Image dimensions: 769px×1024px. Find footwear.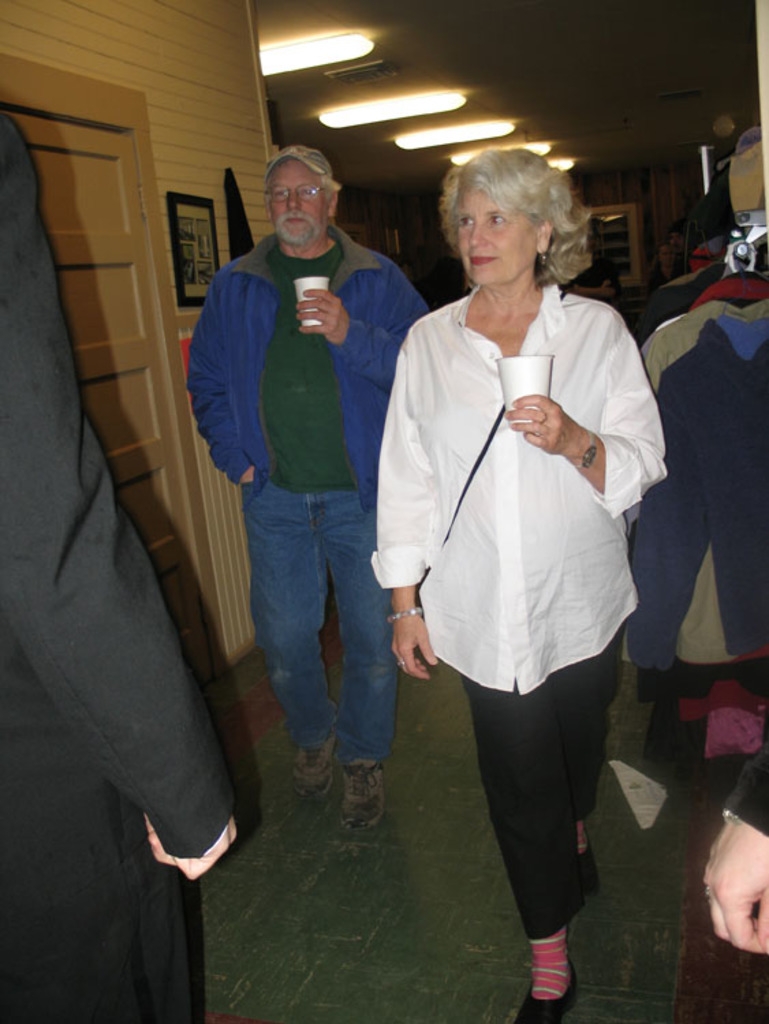
(left=519, top=948, right=579, bottom=1021).
